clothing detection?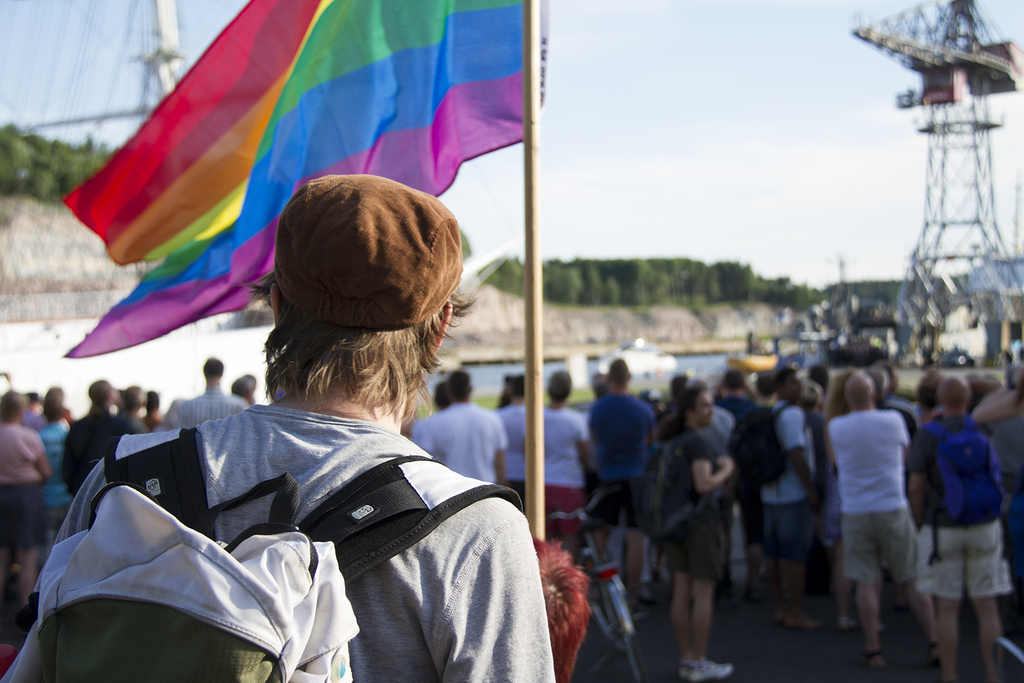
588:391:659:526
